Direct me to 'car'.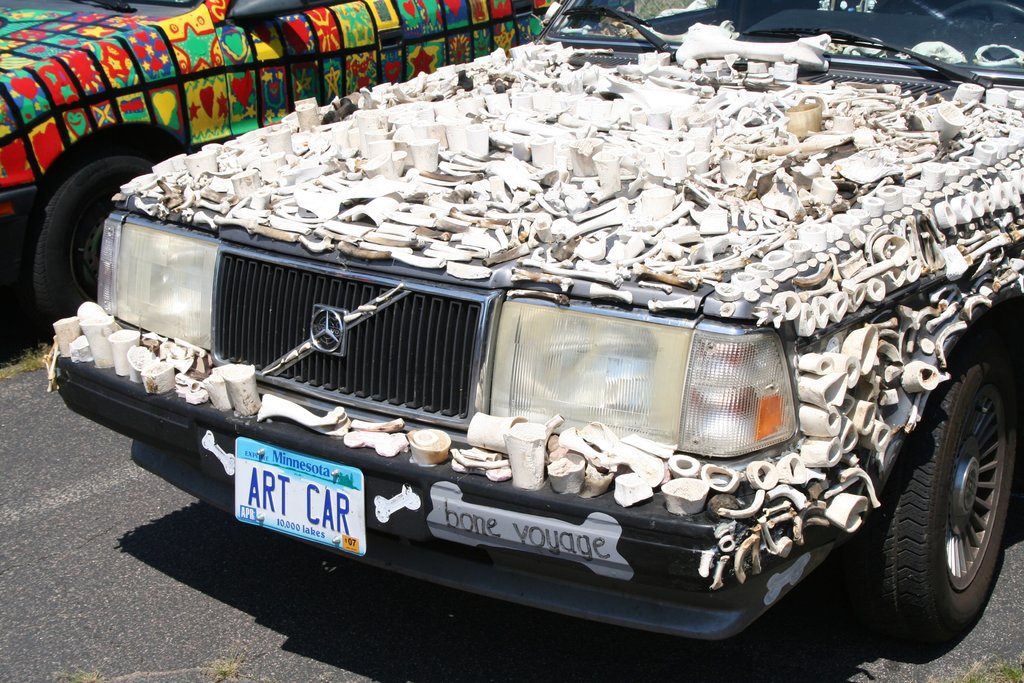
Direction: box(51, 0, 1023, 645).
